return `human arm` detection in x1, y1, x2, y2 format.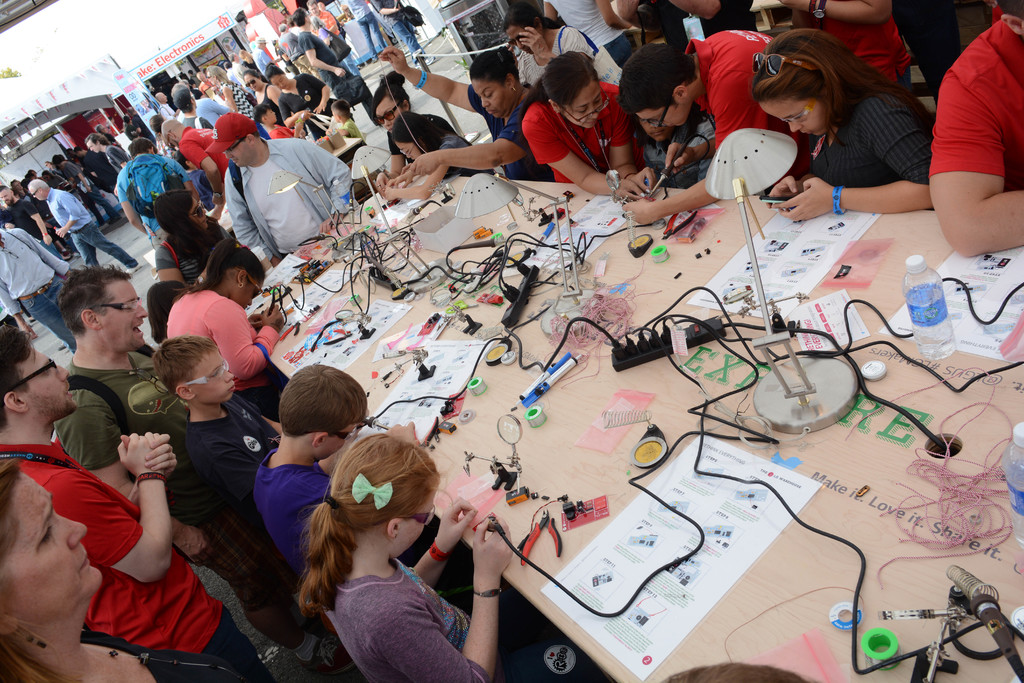
381, 167, 451, 202.
